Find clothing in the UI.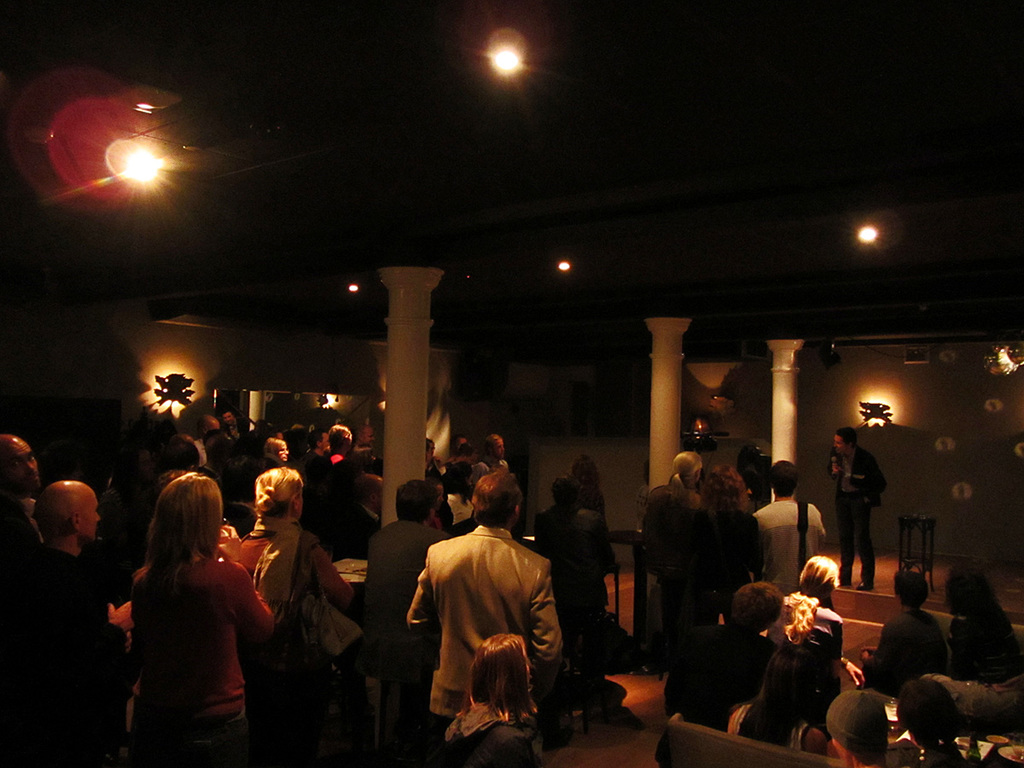
UI element at 405/515/570/748.
